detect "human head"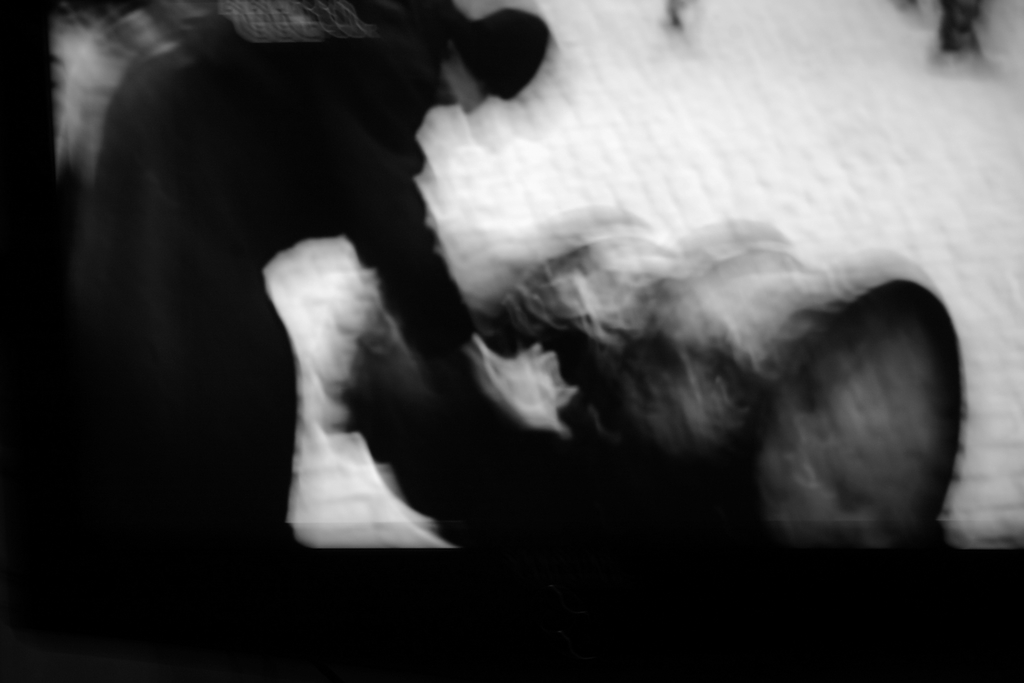
(x1=760, y1=283, x2=966, y2=543)
